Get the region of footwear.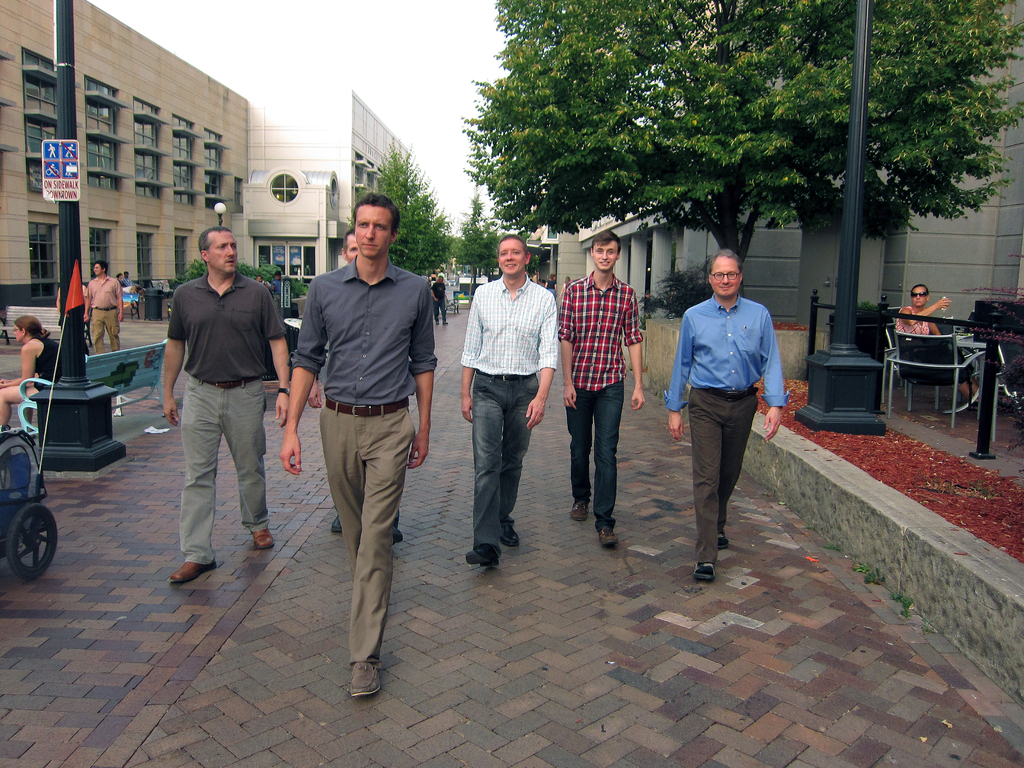
crop(461, 540, 502, 569).
